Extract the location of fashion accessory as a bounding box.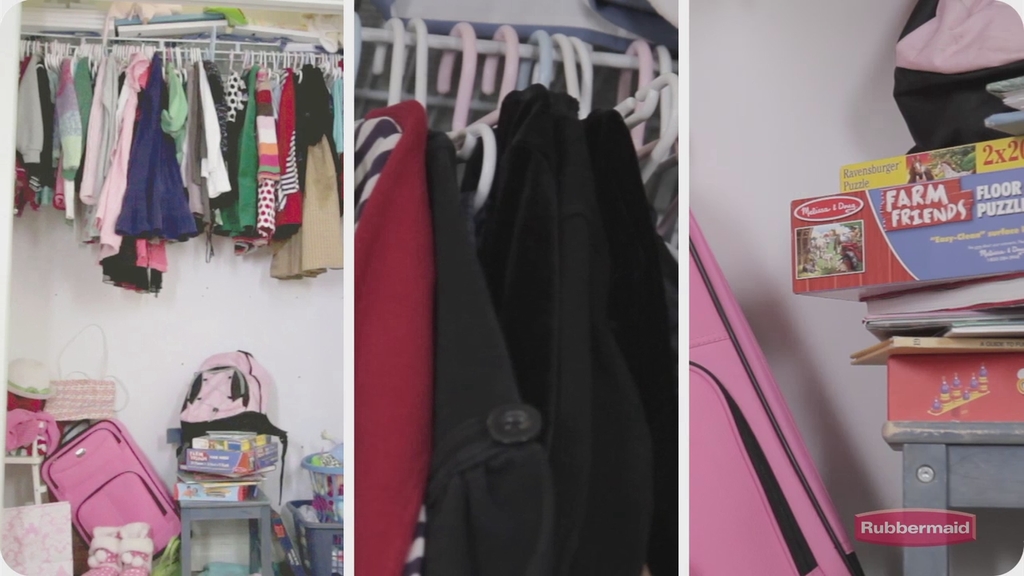
687,213,865,574.
